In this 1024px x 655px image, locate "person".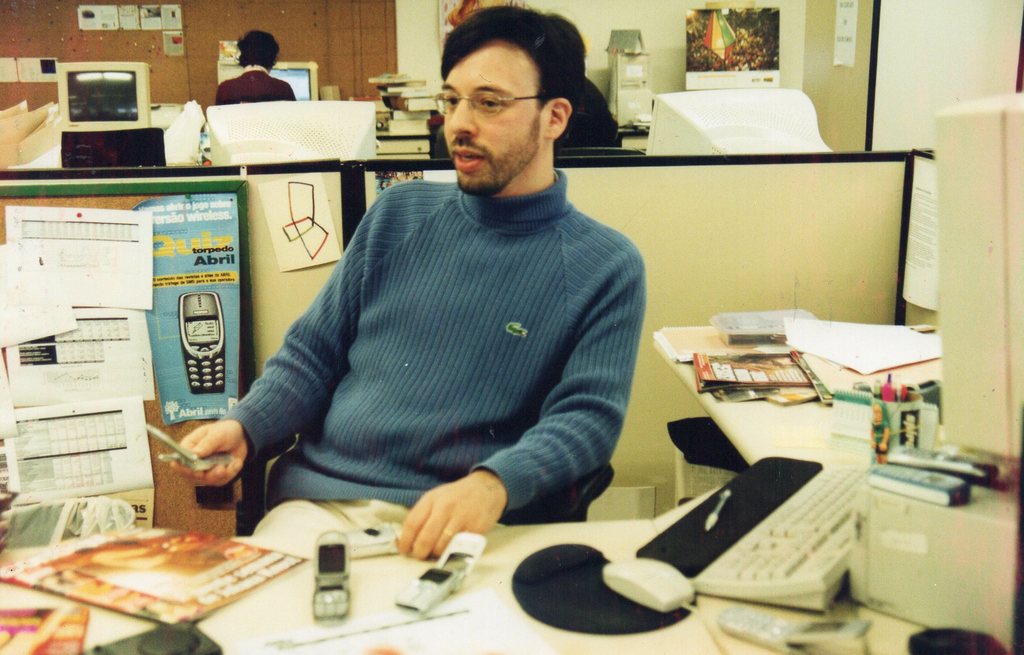
Bounding box: pyautogui.locateOnScreen(213, 40, 670, 565).
